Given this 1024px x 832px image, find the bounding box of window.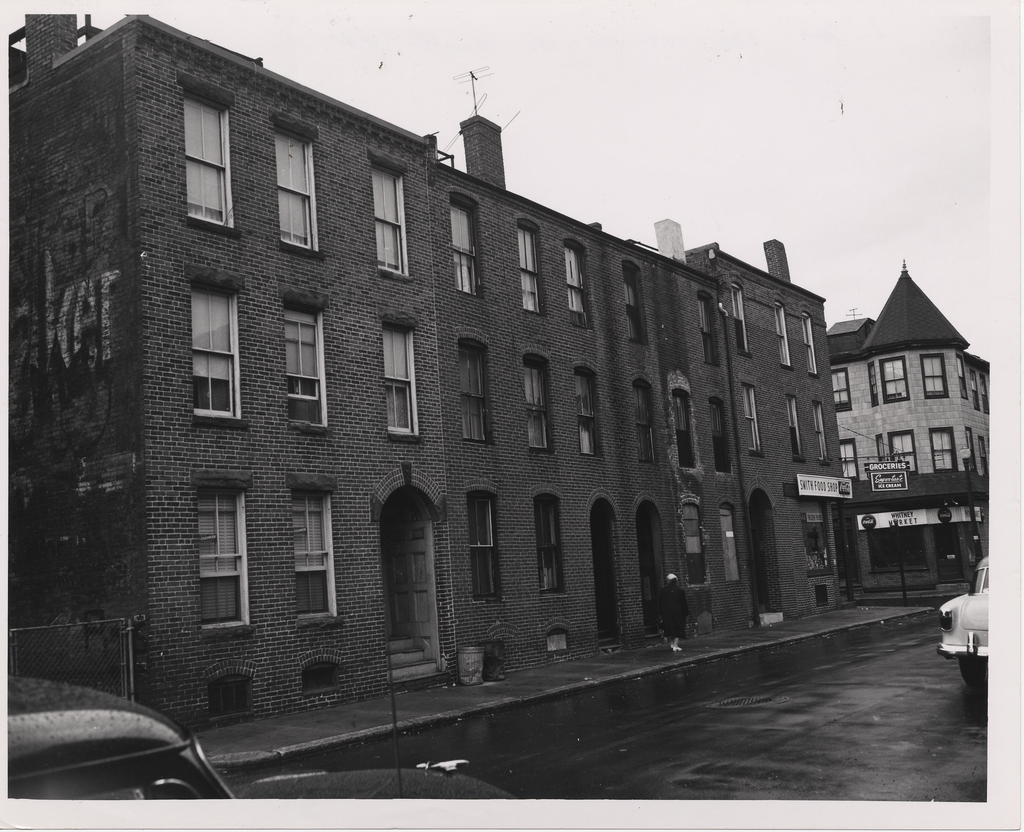
[710,397,730,474].
